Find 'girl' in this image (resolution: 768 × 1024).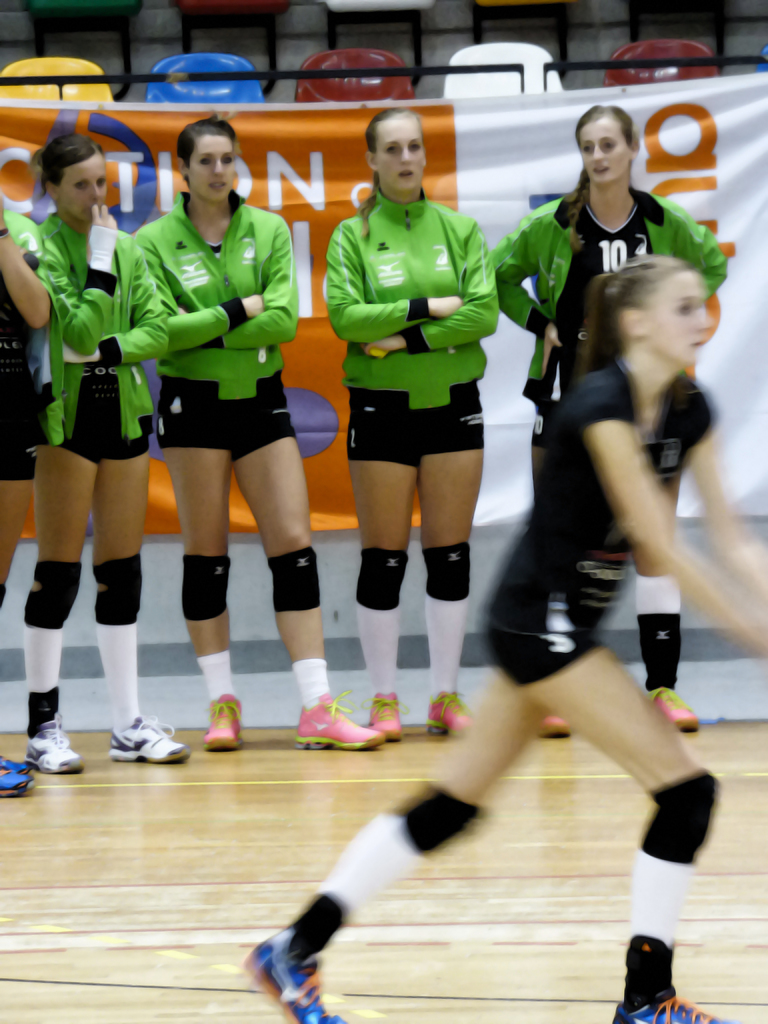
left=136, top=115, right=378, bottom=750.
